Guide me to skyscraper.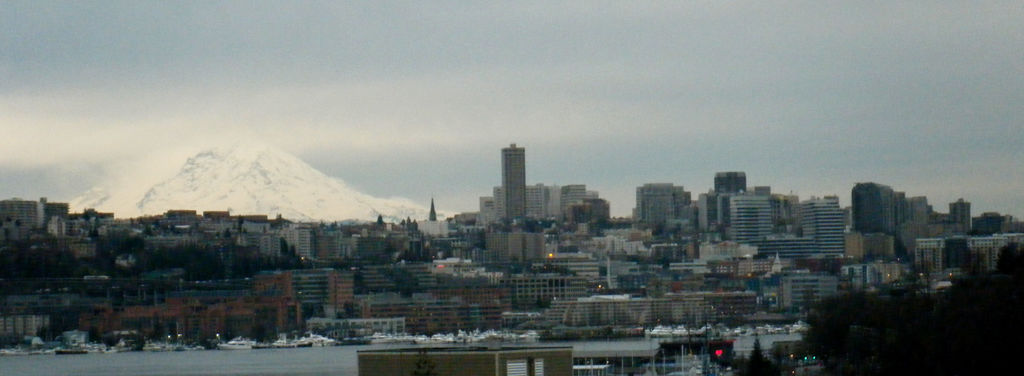
Guidance: x1=800, y1=197, x2=847, y2=259.
